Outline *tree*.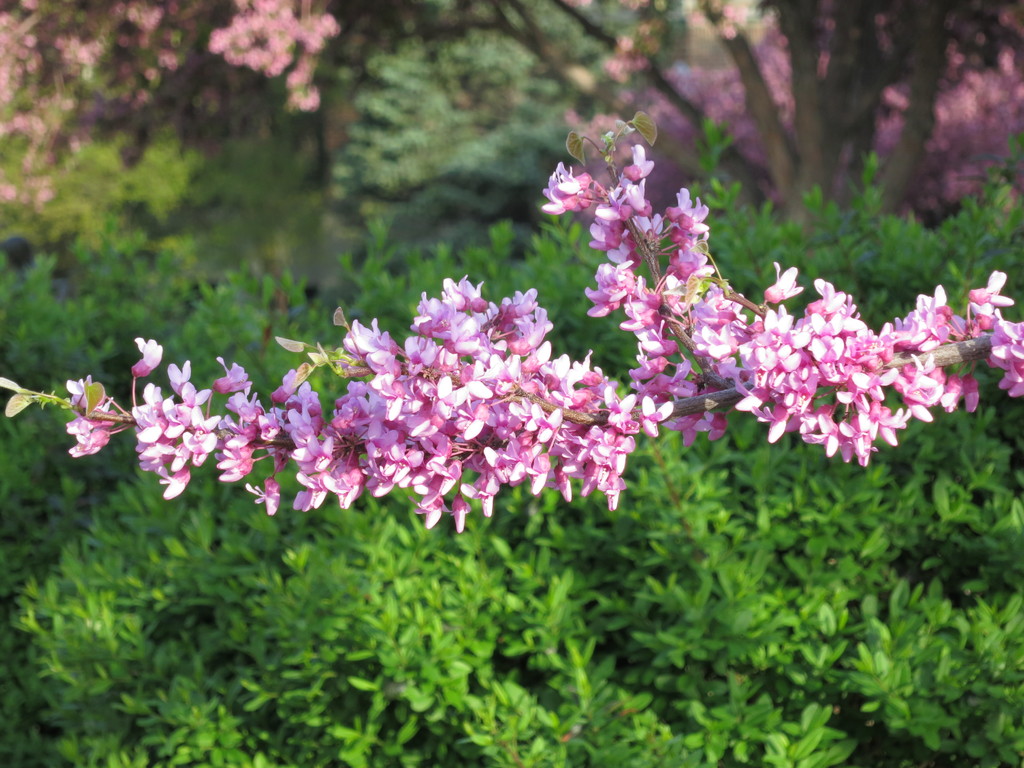
Outline: (left=0, top=0, right=1023, bottom=767).
